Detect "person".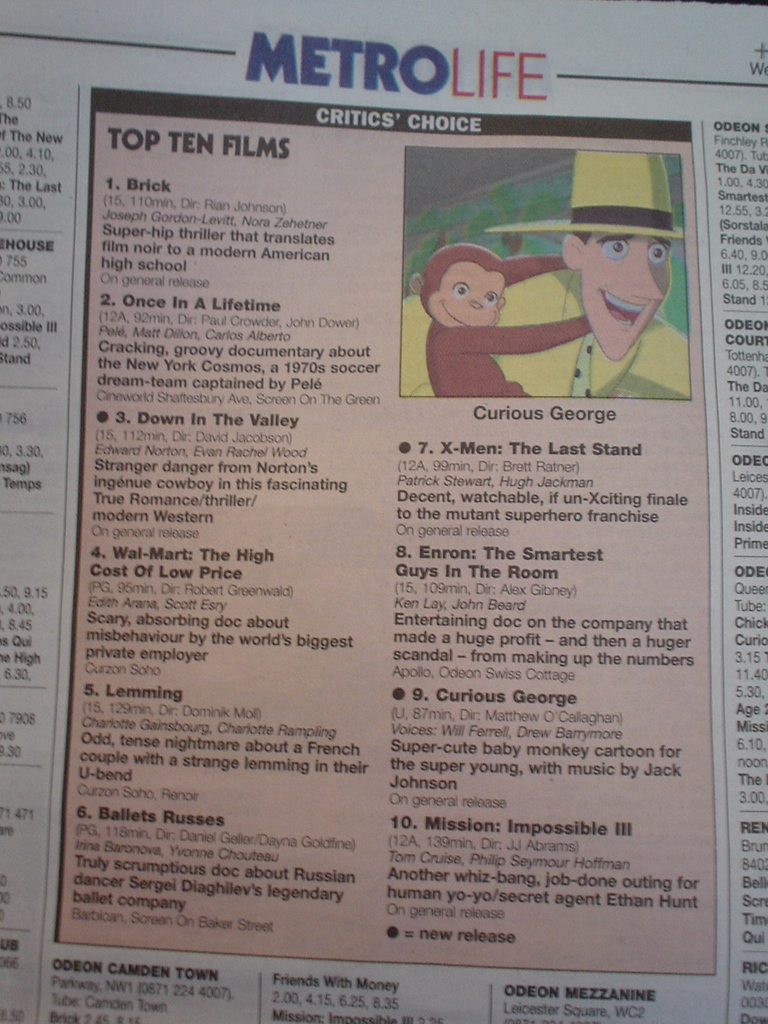
Detected at 562:170:689:390.
